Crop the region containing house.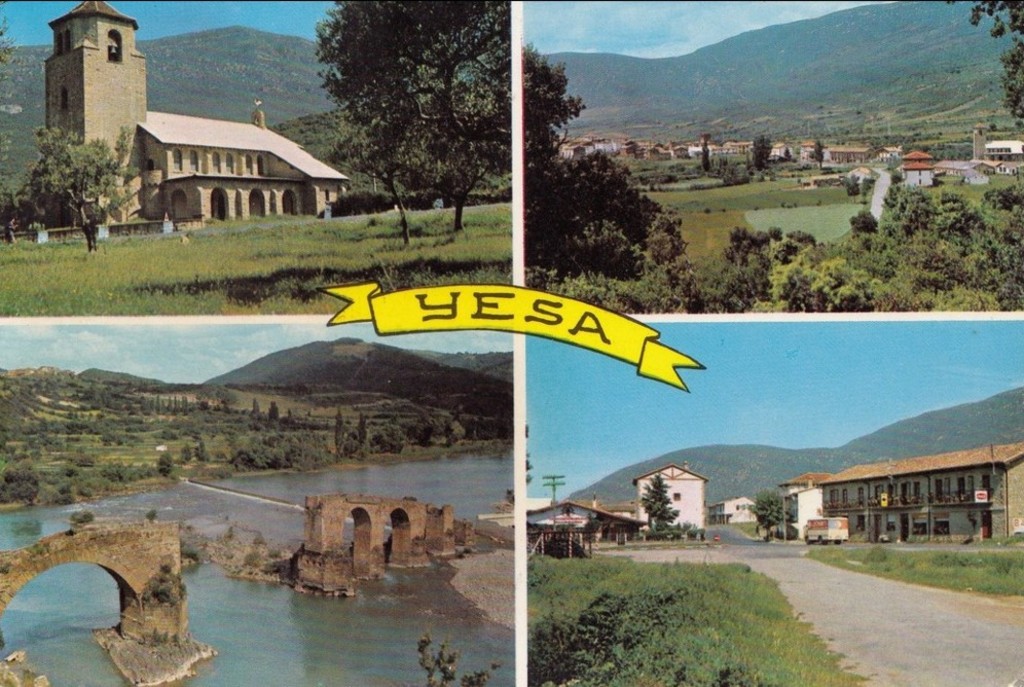
Crop region: box=[622, 457, 716, 542].
